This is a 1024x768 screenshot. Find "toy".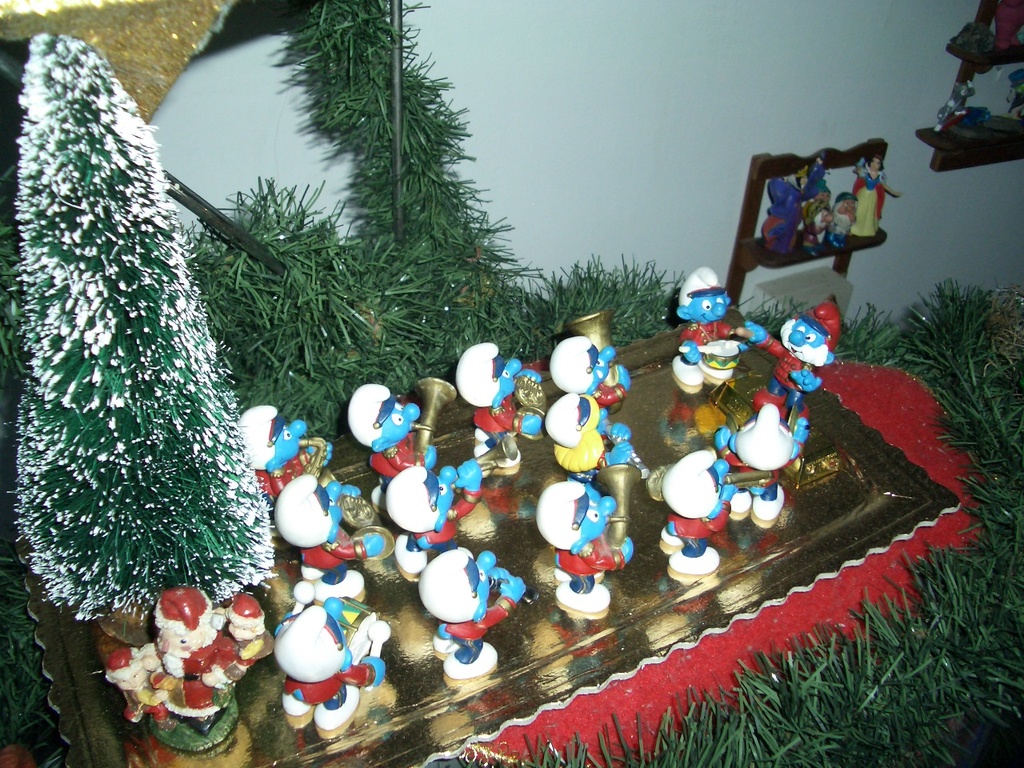
Bounding box: region(729, 299, 847, 446).
